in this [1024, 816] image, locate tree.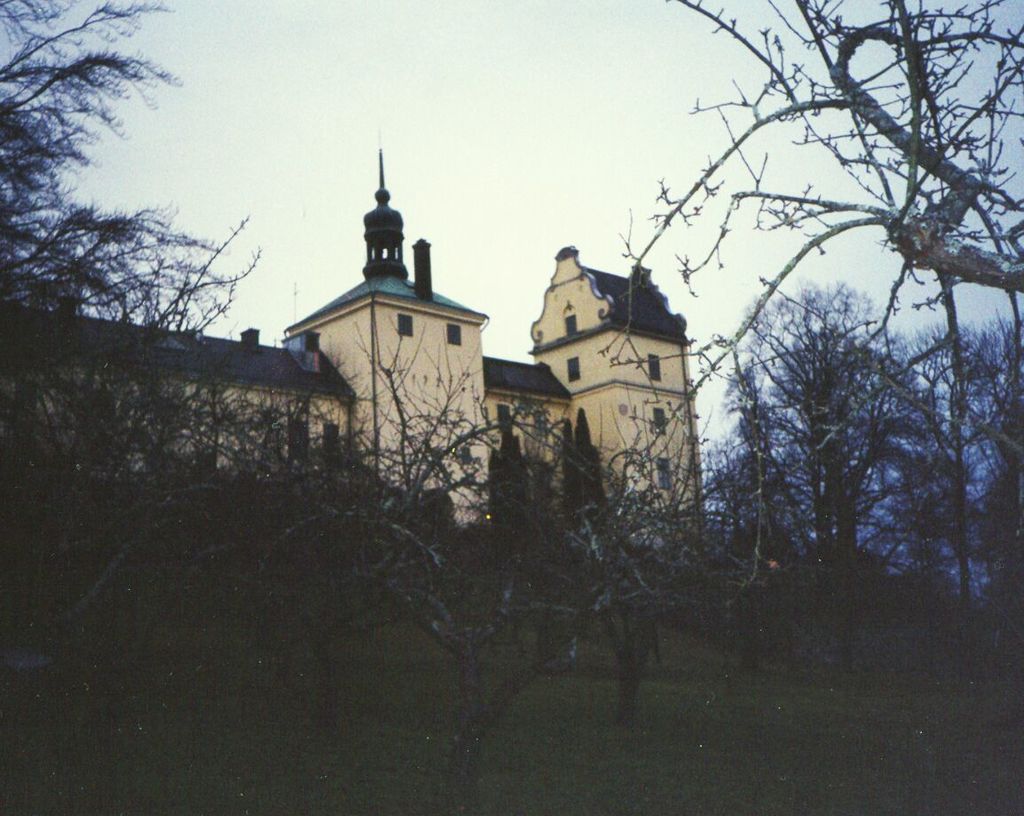
Bounding box: [left=977, top=386, right=1023, bottom=705].
